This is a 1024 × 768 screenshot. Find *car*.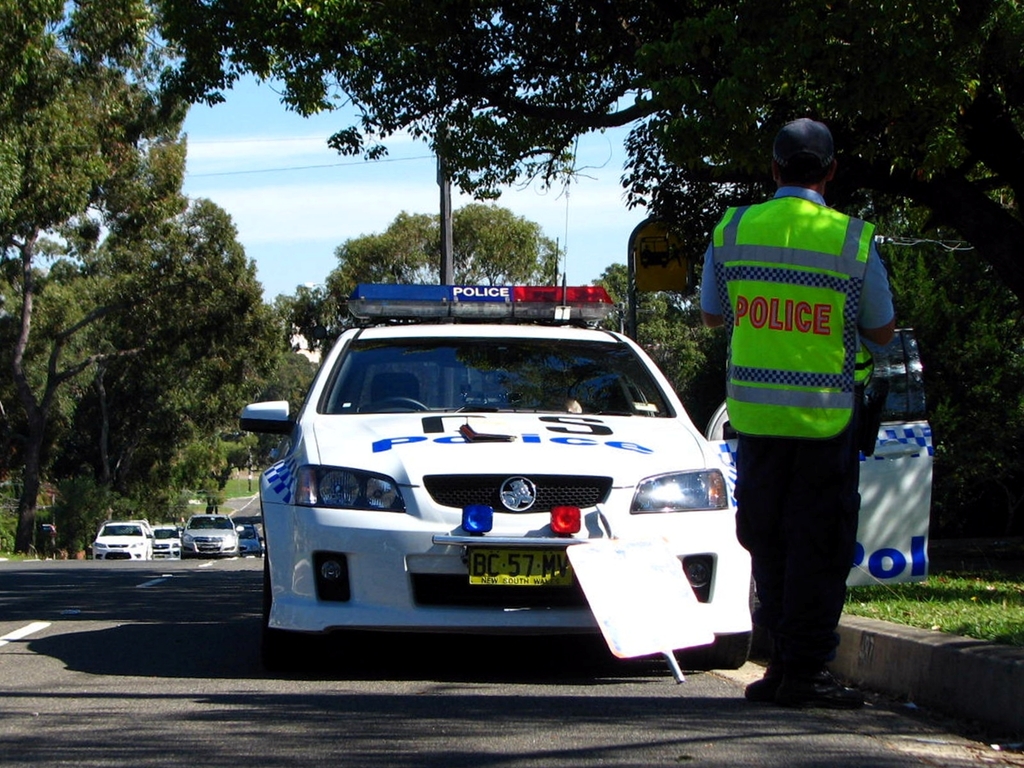
Bounding box: 234 193 935 666.
